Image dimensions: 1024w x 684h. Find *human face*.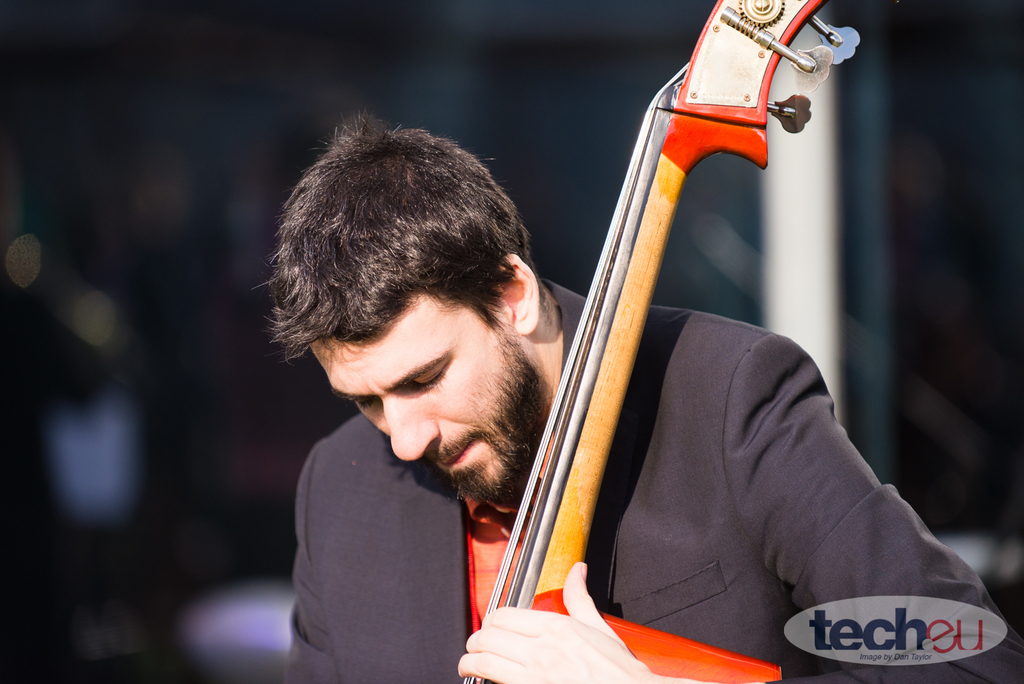
pyautogui.locateOnScreen(313, 294, 527, 508).
